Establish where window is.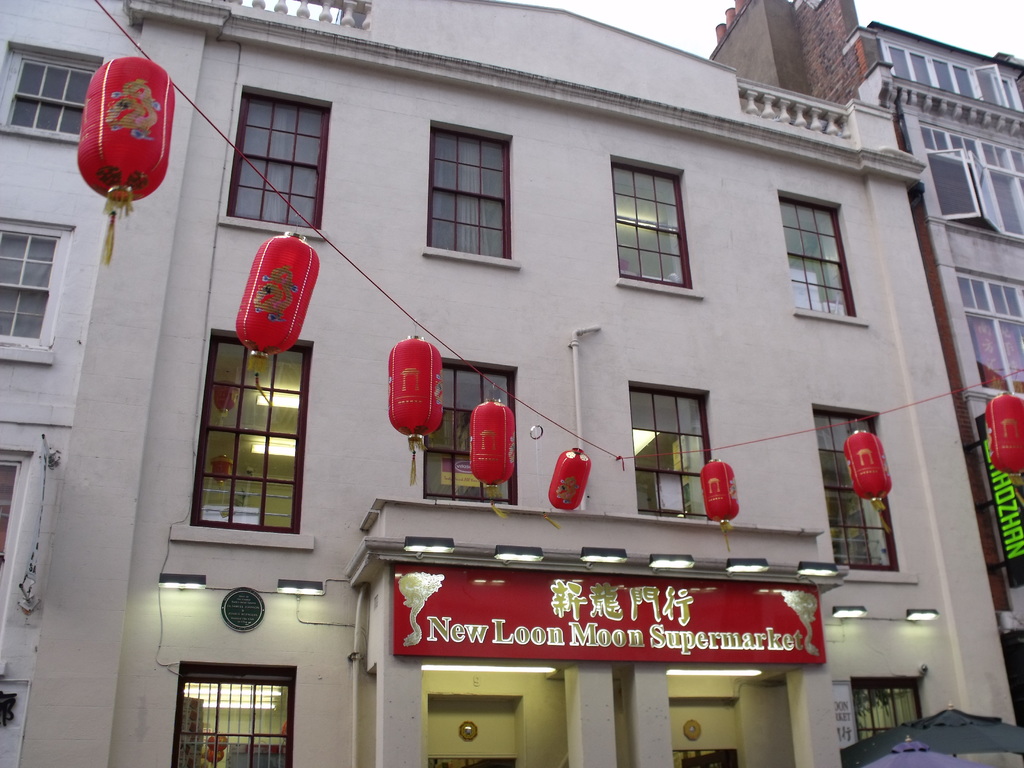
Established at (x1=0, y1=220, x2=71, y2=357).
